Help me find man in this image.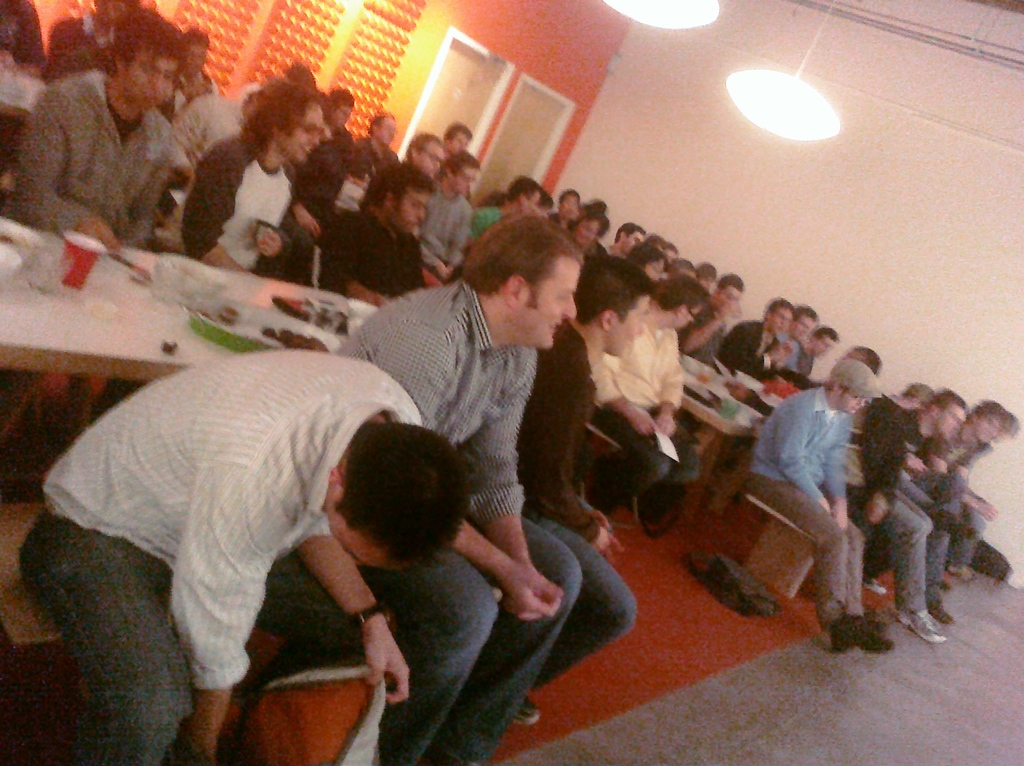
Found it: select_region(332, 213, 638, 765).
